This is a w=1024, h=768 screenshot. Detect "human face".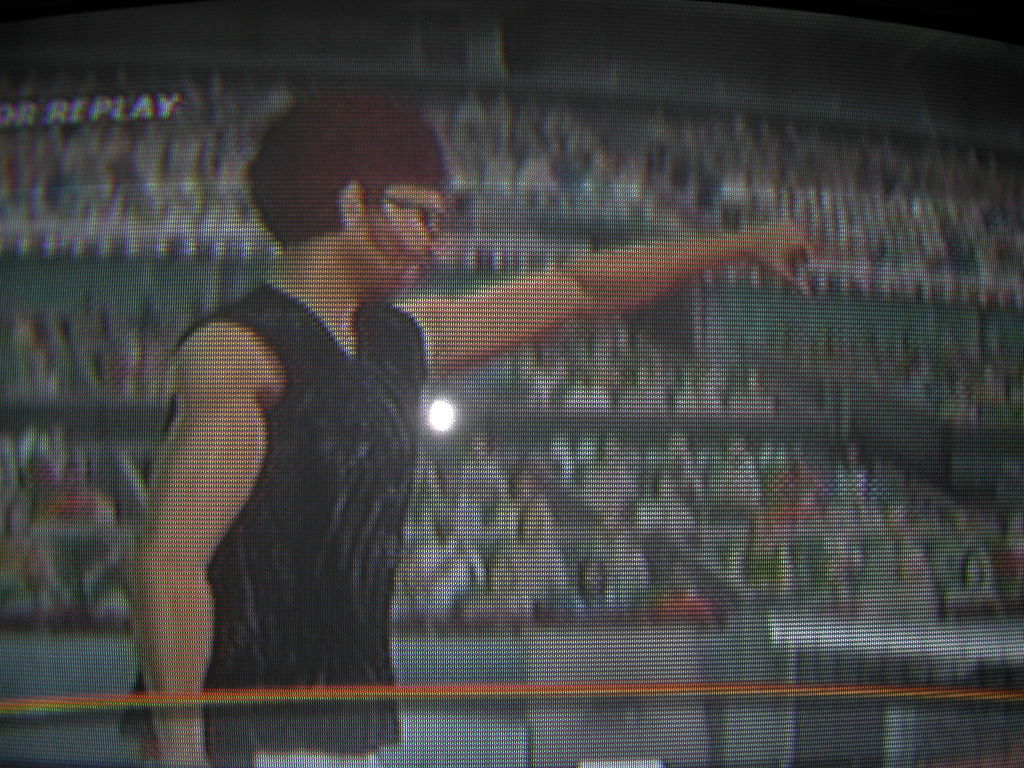
(left=358, top=187, right=440, bottom=282).
